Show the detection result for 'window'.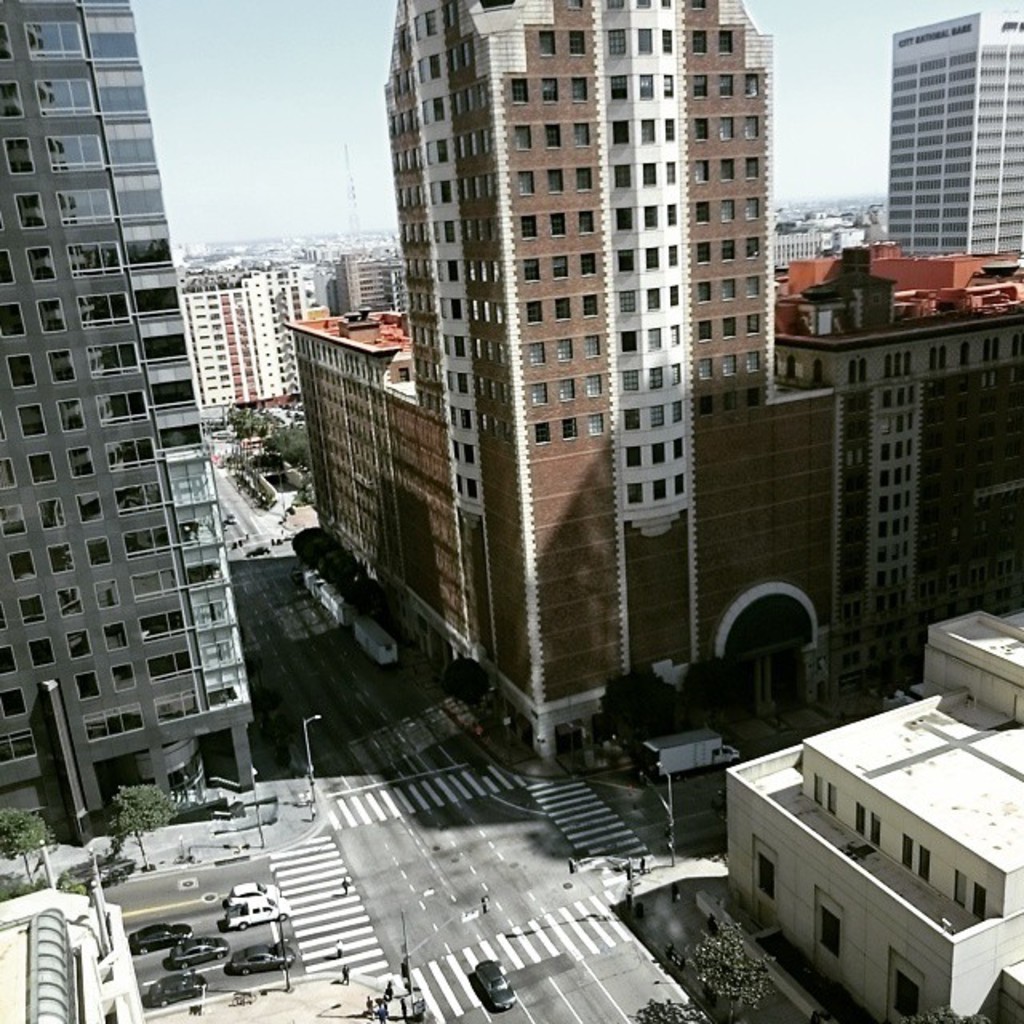
(435,176,454,202).
